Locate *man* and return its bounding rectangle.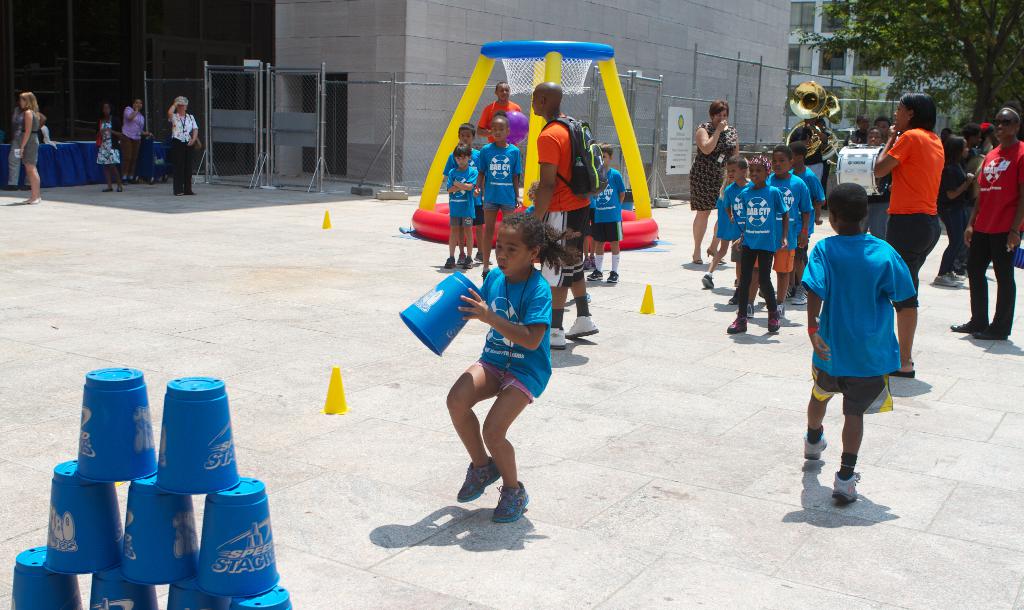
(x1=529, y1=81, x2=593, y2=346).
